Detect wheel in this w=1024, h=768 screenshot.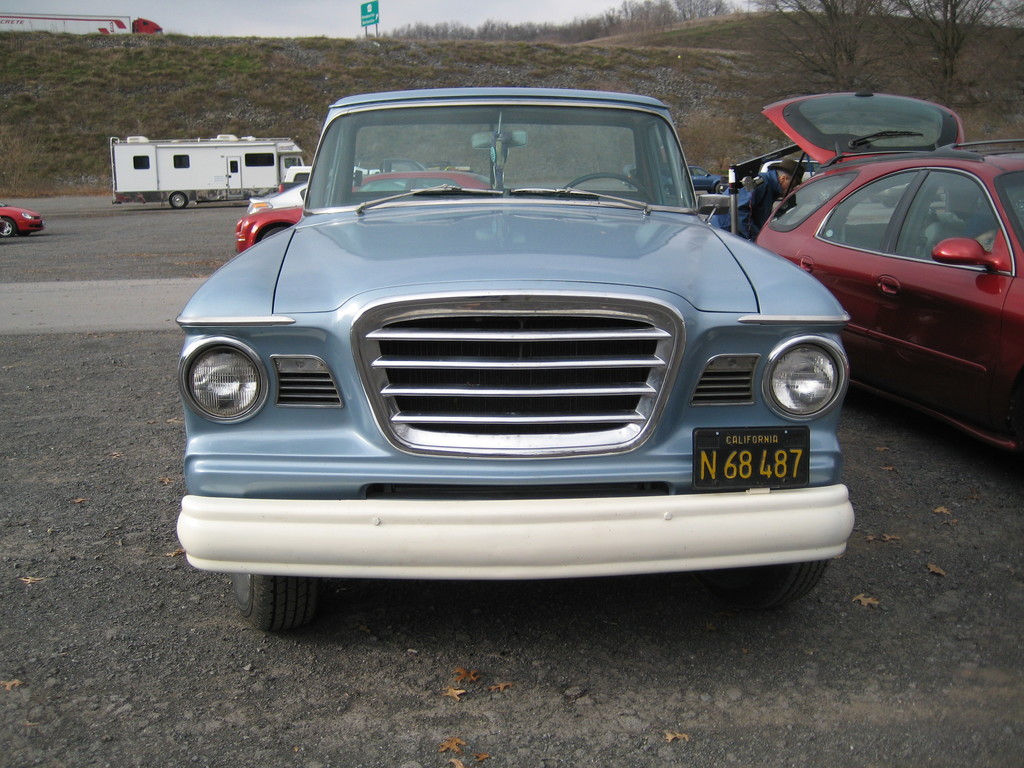
Detection: 221/566/332/628.
